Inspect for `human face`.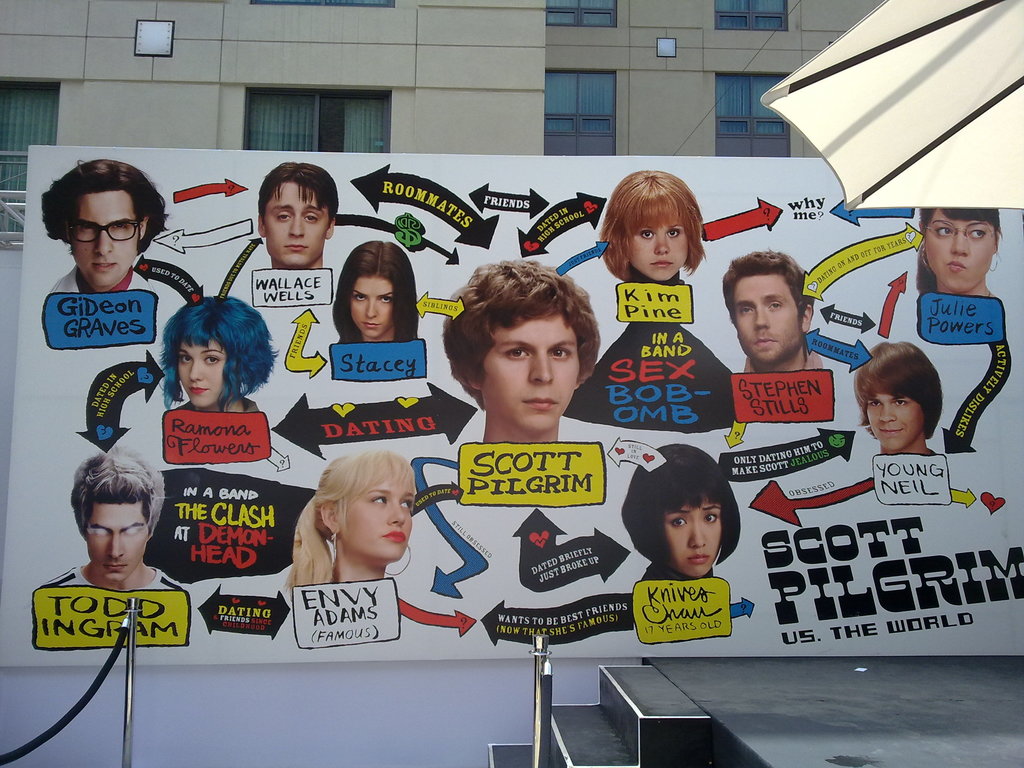
Inspection: rect(630, 220, 689, 283).
